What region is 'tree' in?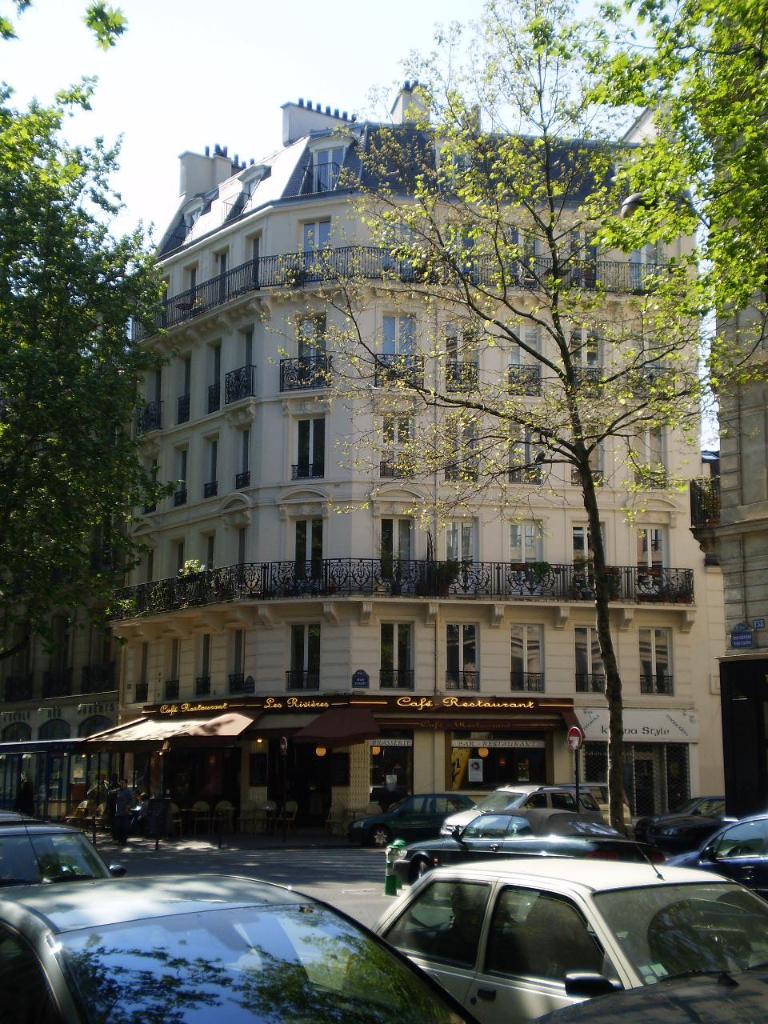
[left=572, top=0, right=767, bottom=323].
